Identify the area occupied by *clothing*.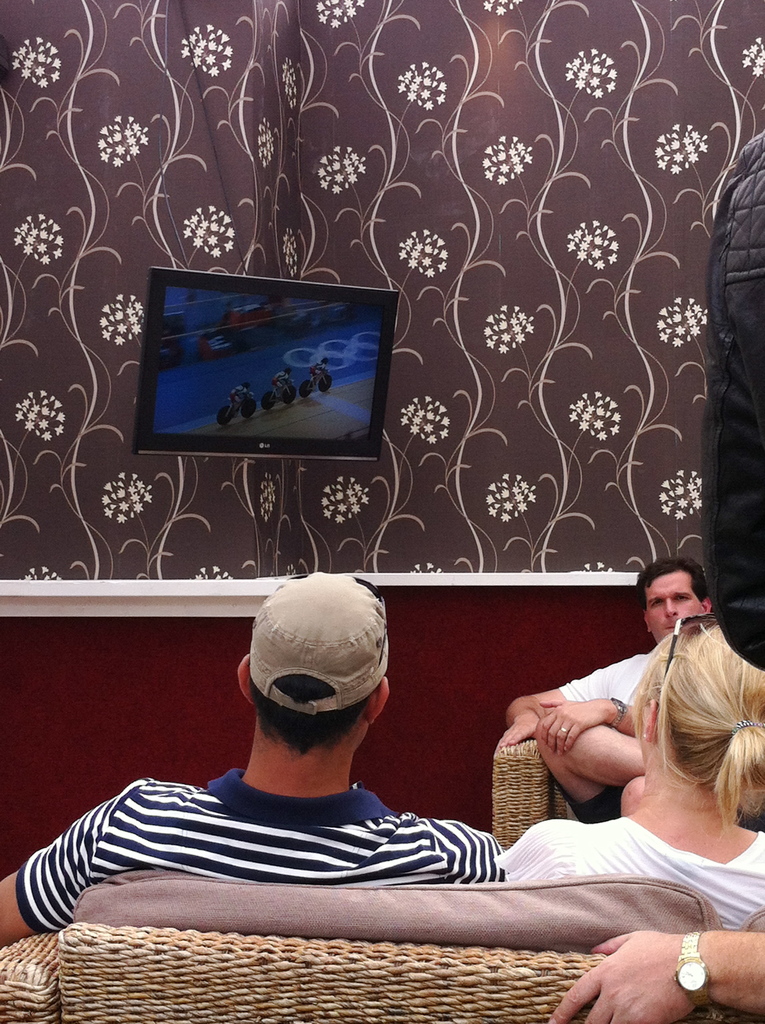
Area: [left=495, top=810, right=764, bottom=929].
